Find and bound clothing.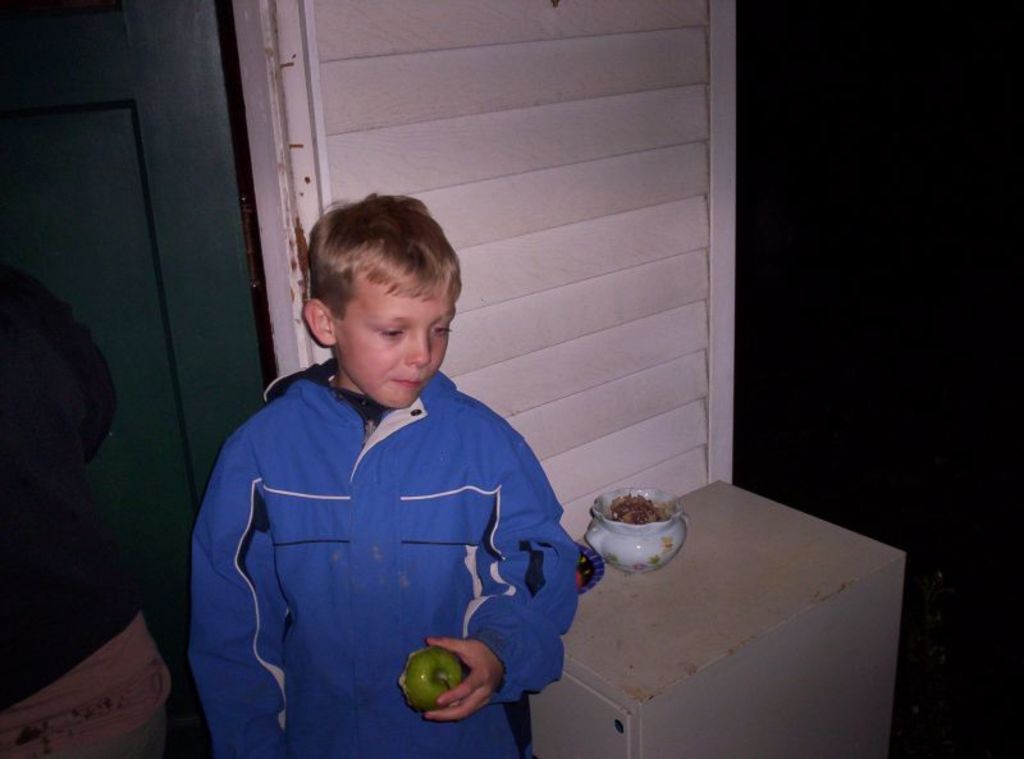
Bound: locate(192, 353, 579, 758).
